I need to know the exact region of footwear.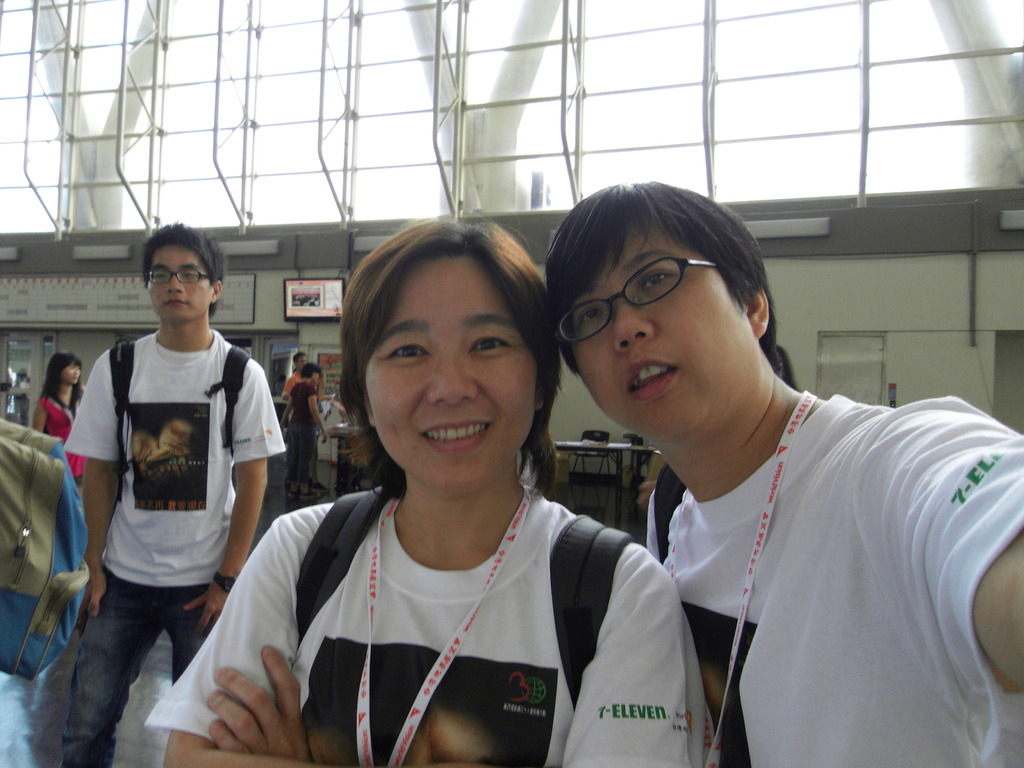
Region: bbox(299, 488, 319, 503).
